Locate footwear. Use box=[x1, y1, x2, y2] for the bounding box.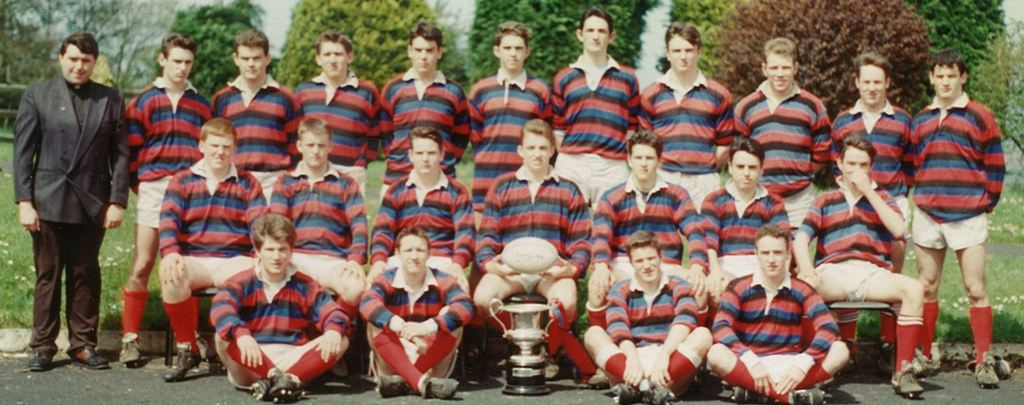
box=[638, 378, 672, 404].
